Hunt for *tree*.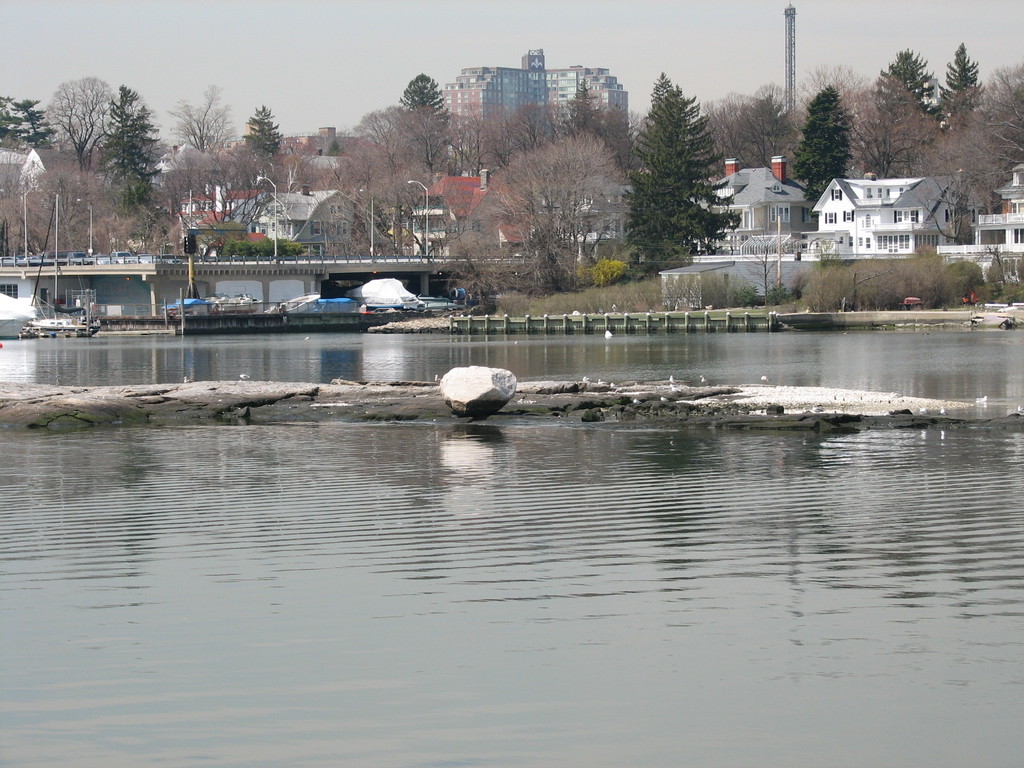
Hunted down at box=[788, 82, 852, 197].
